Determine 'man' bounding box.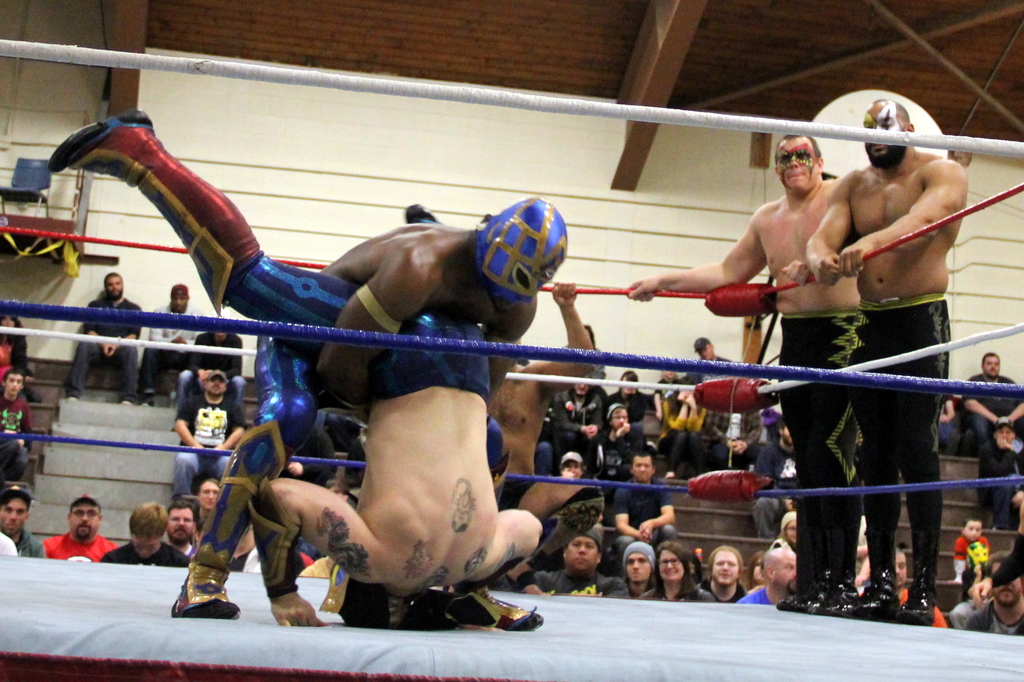
Determined: l=45, t=107, r=566, b=617.
